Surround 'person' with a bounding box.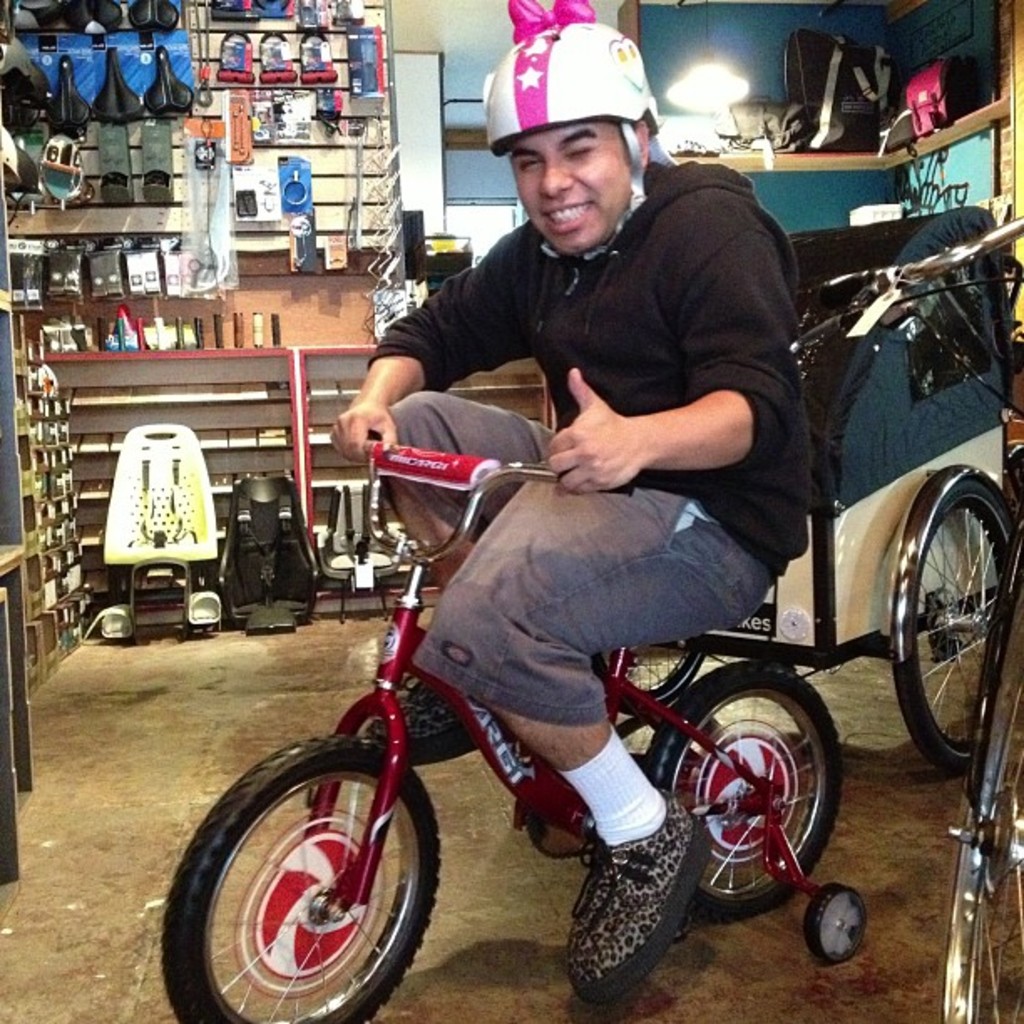
328/2/823/1011.
